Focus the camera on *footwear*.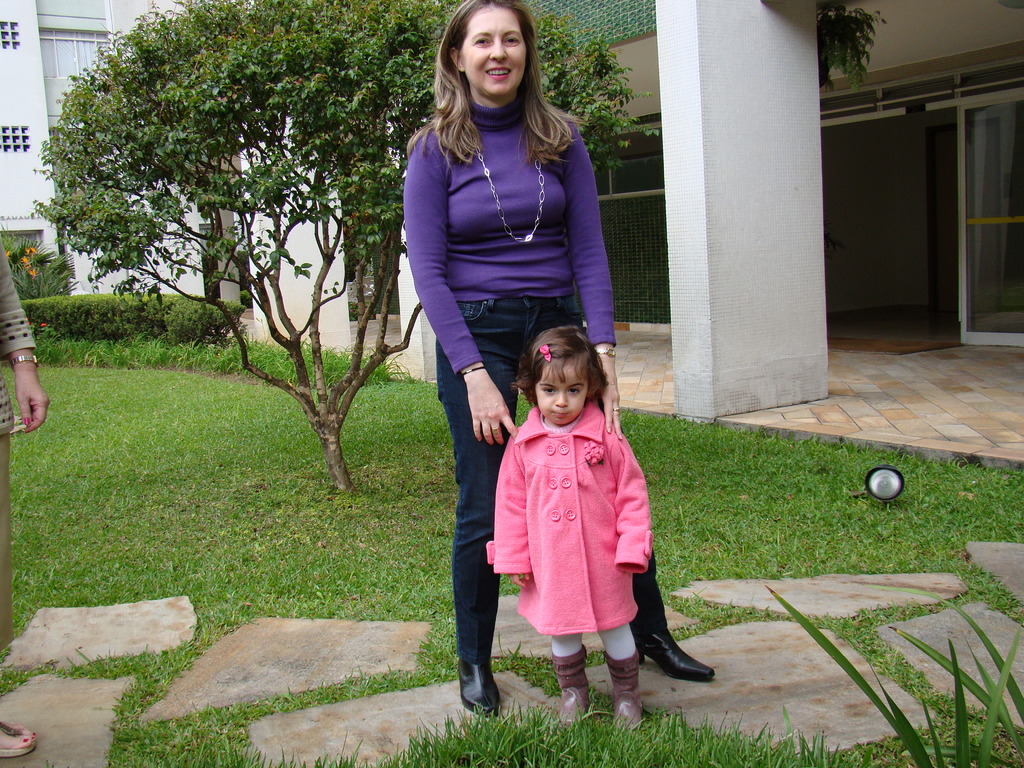
Focus region: <region>606, 648, 638, 731</region>.
